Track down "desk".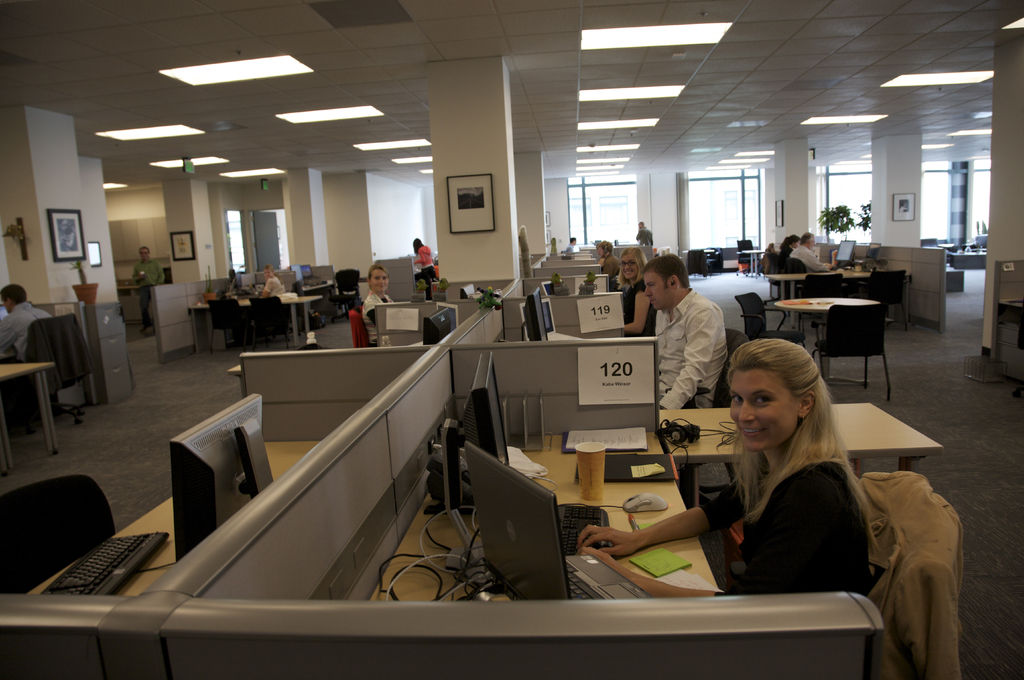
Tracked to (26,441,320,592).
